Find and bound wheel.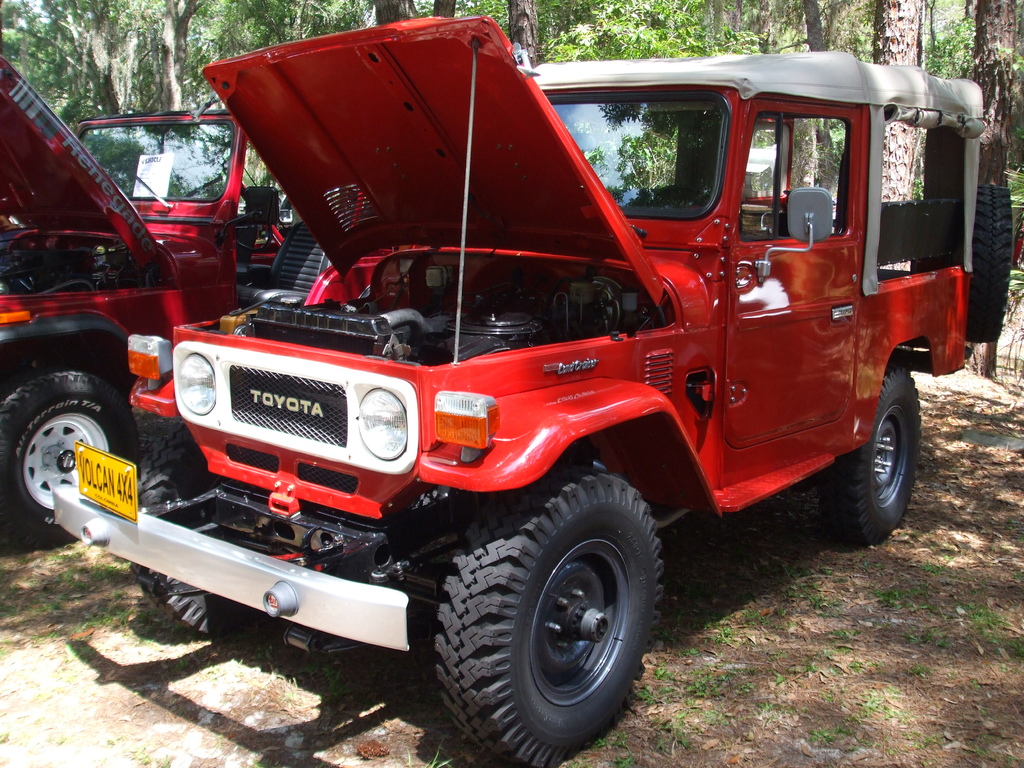
Bound: select_region(819, 362, 927, 545).
